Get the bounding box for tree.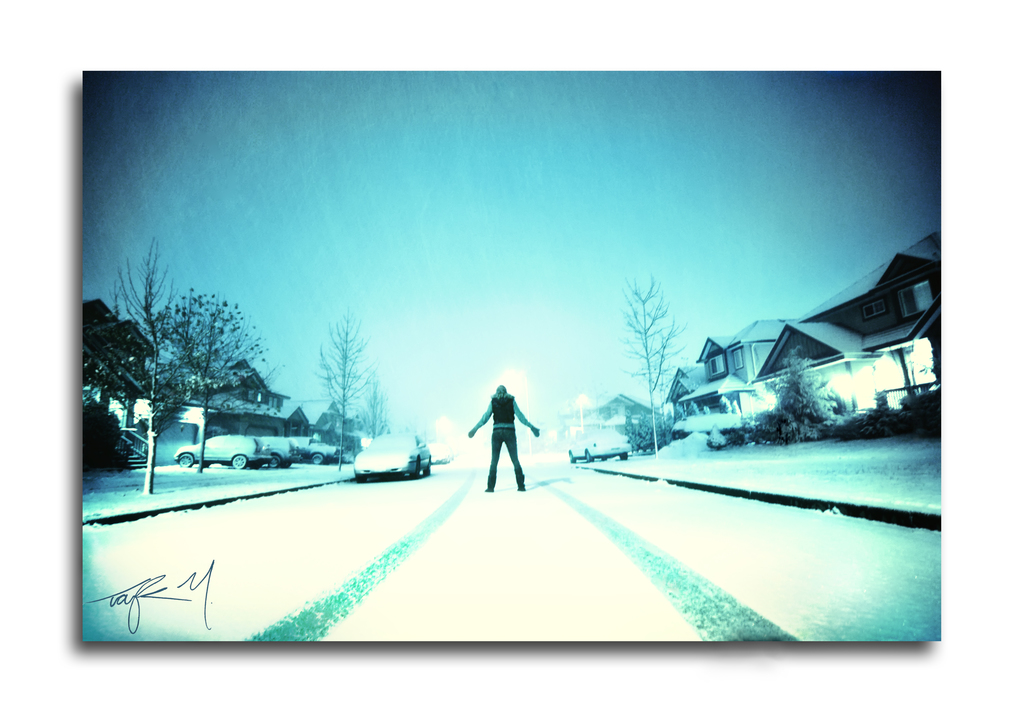
(x1=344, y1=377, x2=394, y2=442).
